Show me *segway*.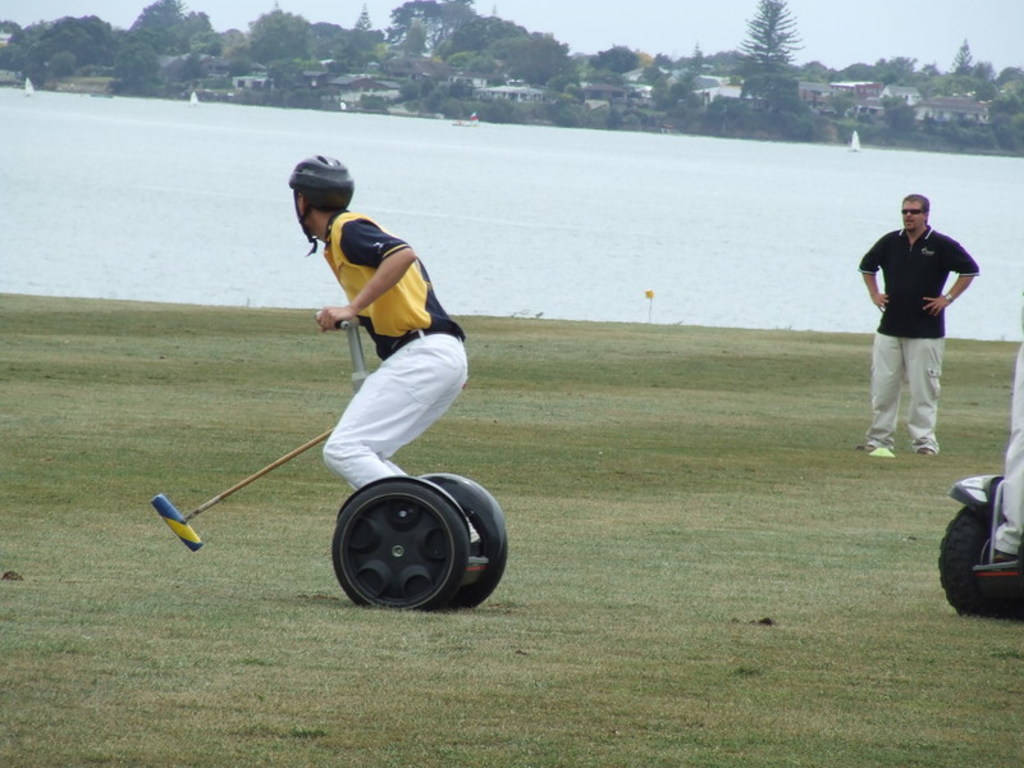
*segway* is here: [315, 314, 509, 608].
